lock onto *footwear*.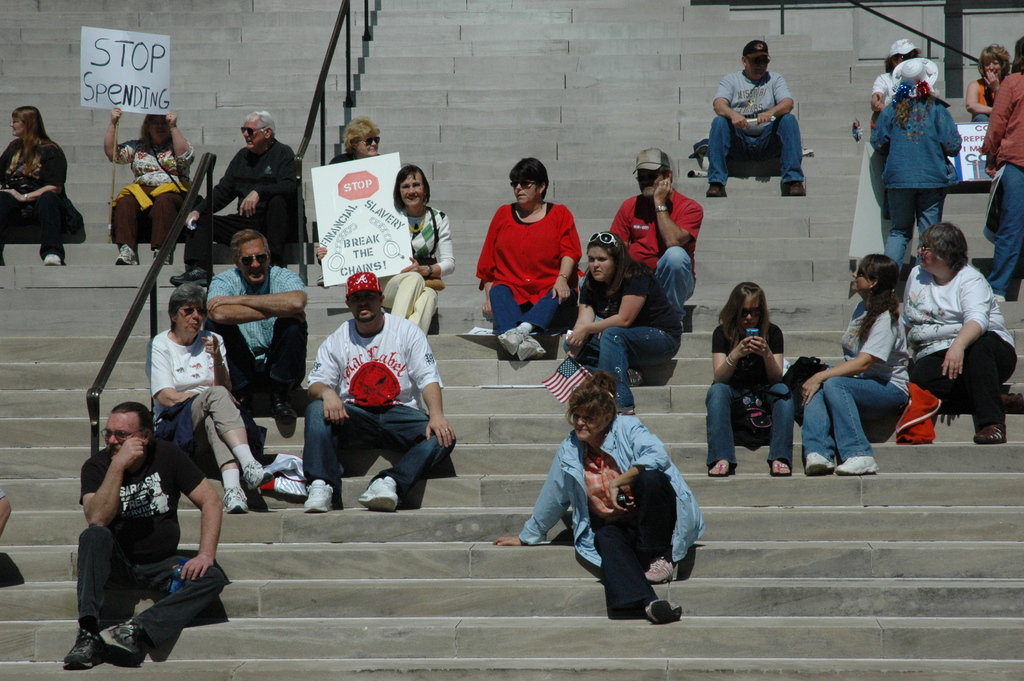
Locked: region(999, 391, 1023, 414).
